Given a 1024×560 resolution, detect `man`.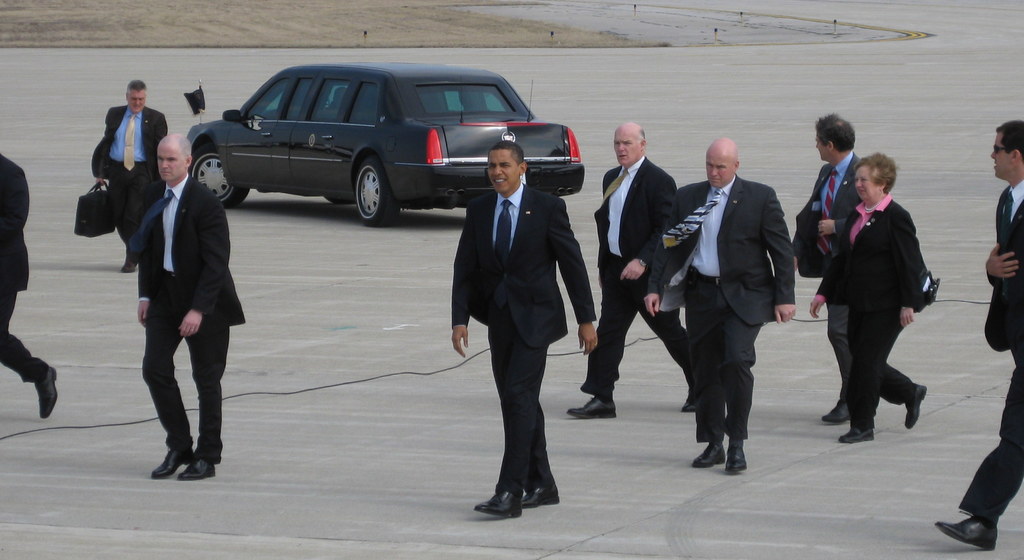
563,119,700,418.
